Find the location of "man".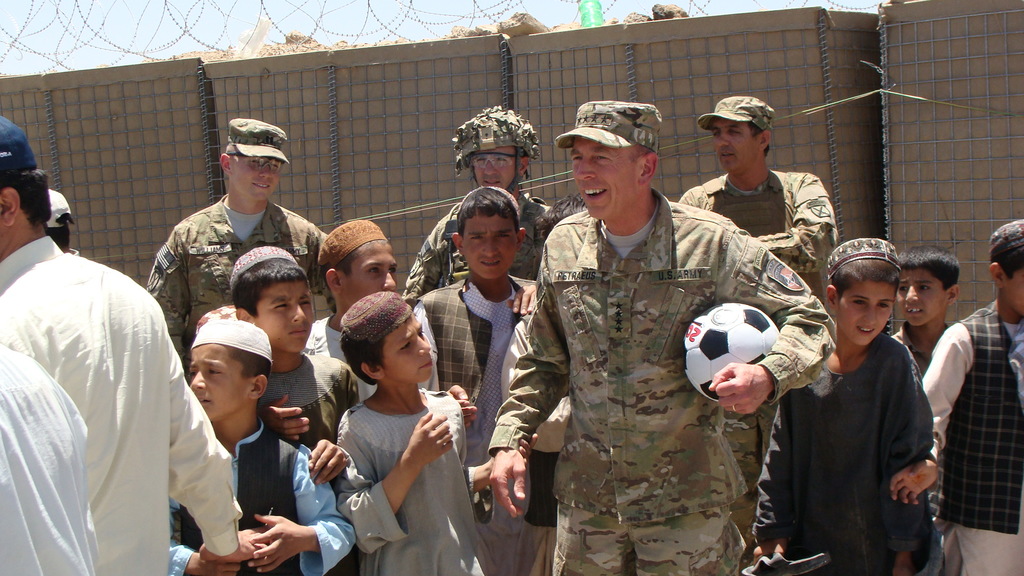
Location: x1=0, y1=113, x2=249, y2=575.
